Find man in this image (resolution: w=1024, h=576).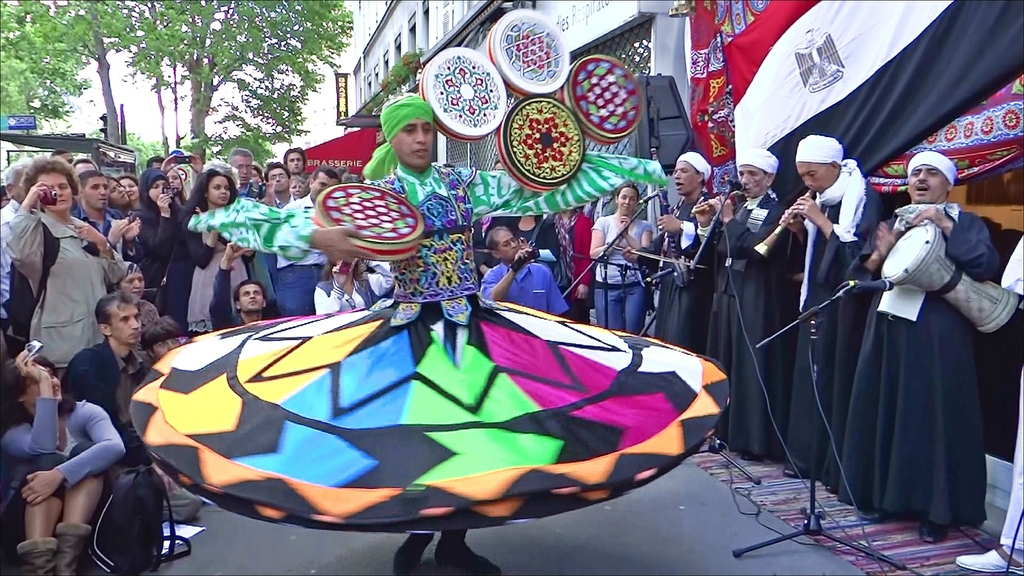
277,148,305,205.
